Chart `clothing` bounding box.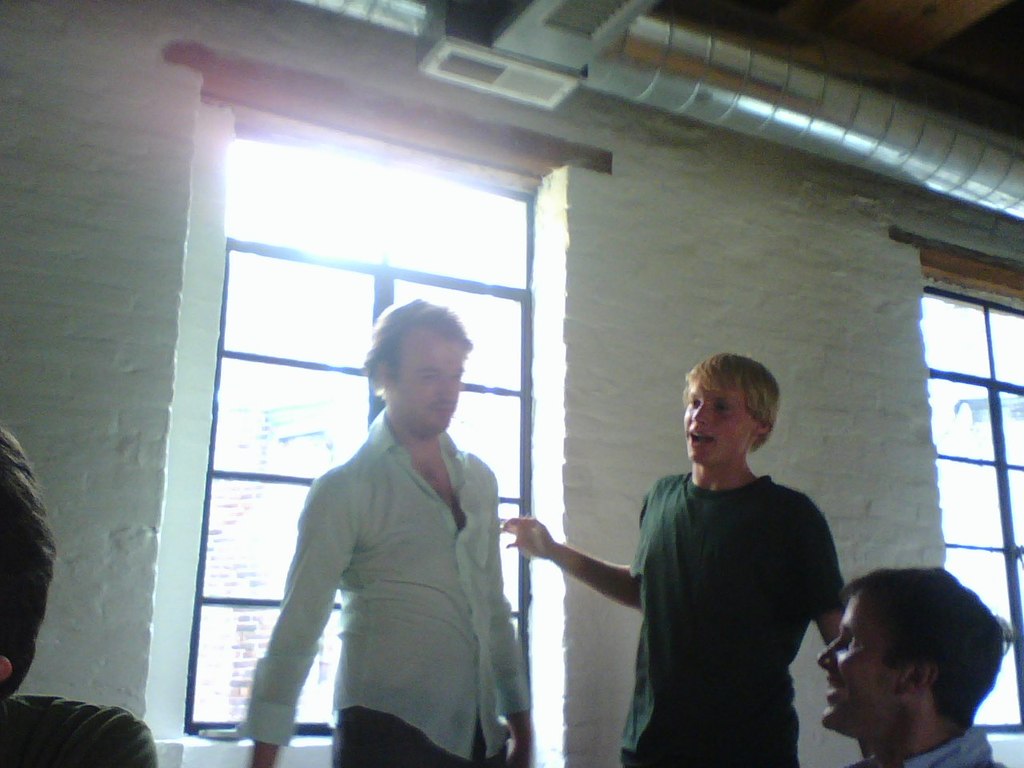
Charted: box=[908, 730, 998, 766].
